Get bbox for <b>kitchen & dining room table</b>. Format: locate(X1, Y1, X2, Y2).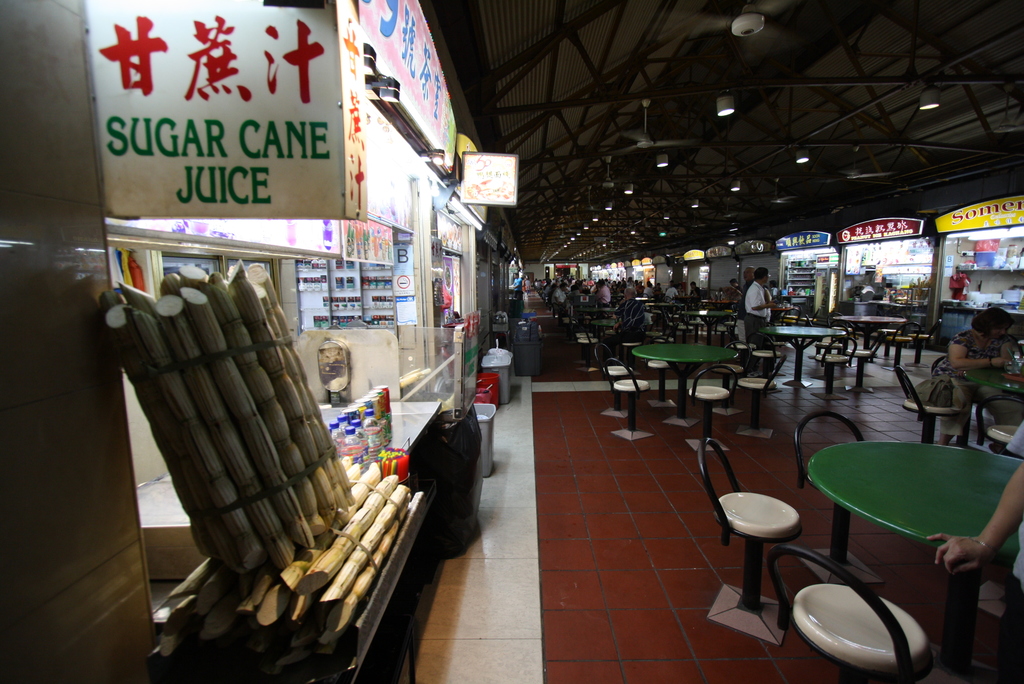
locate(790, 432, 1023, 630).
